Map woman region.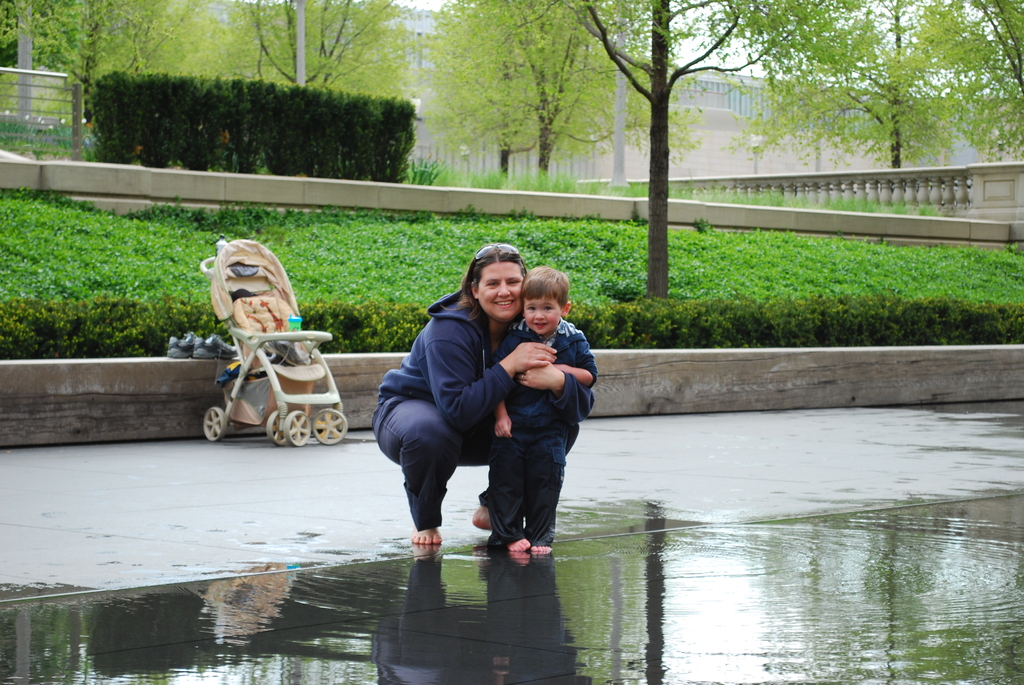
Mapped to {"left": 415, "top": 260, "right": 573, "bottom": 583}.
